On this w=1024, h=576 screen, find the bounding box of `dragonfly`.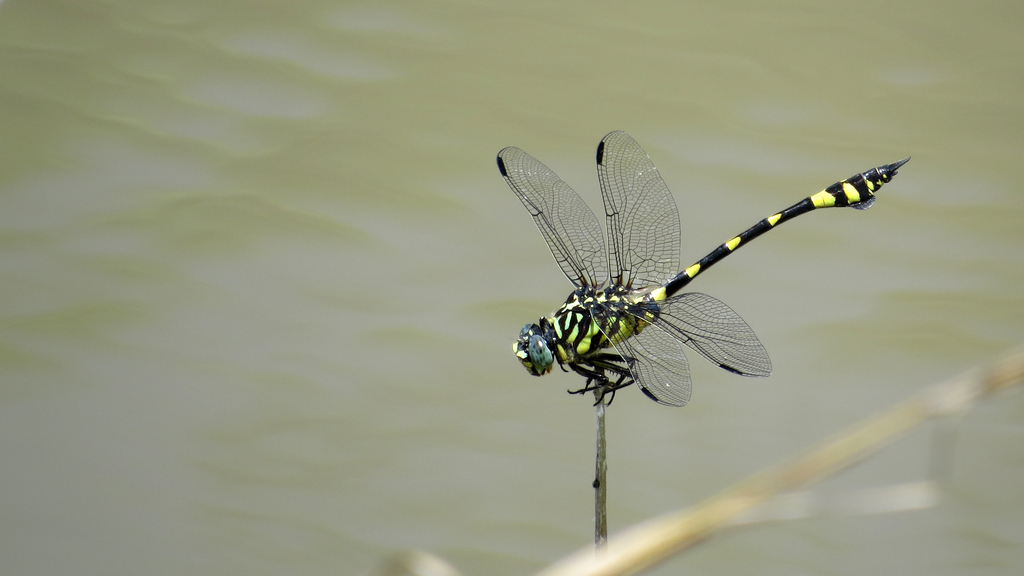
Bounding box: <box>496,129,909,403</box>.
